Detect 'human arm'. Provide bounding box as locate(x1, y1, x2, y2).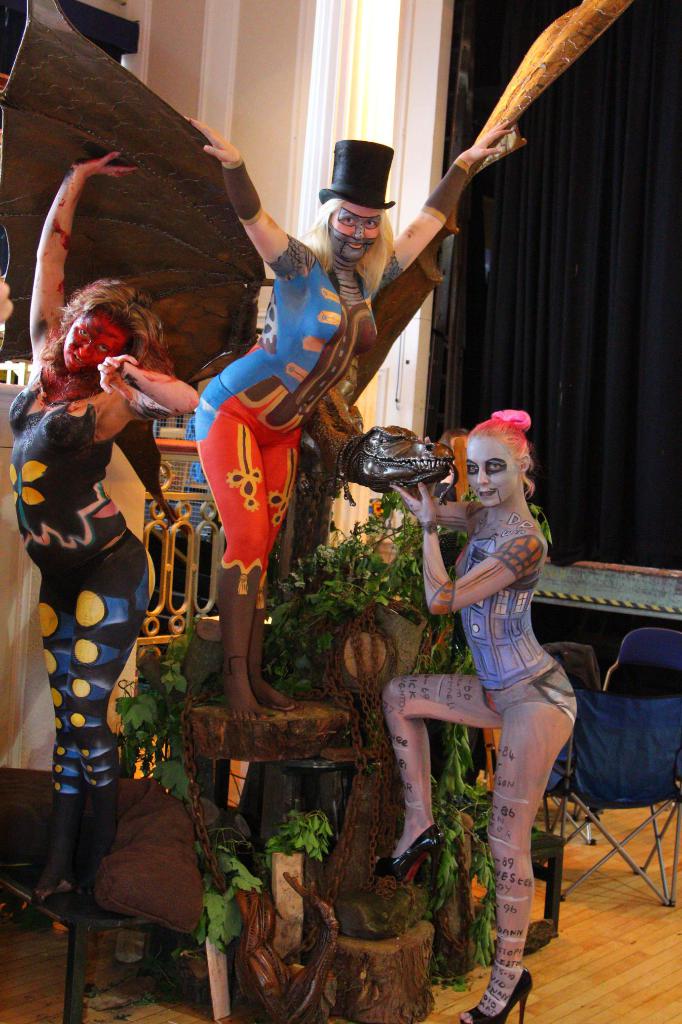
locate(431, 492, 468, 527).
